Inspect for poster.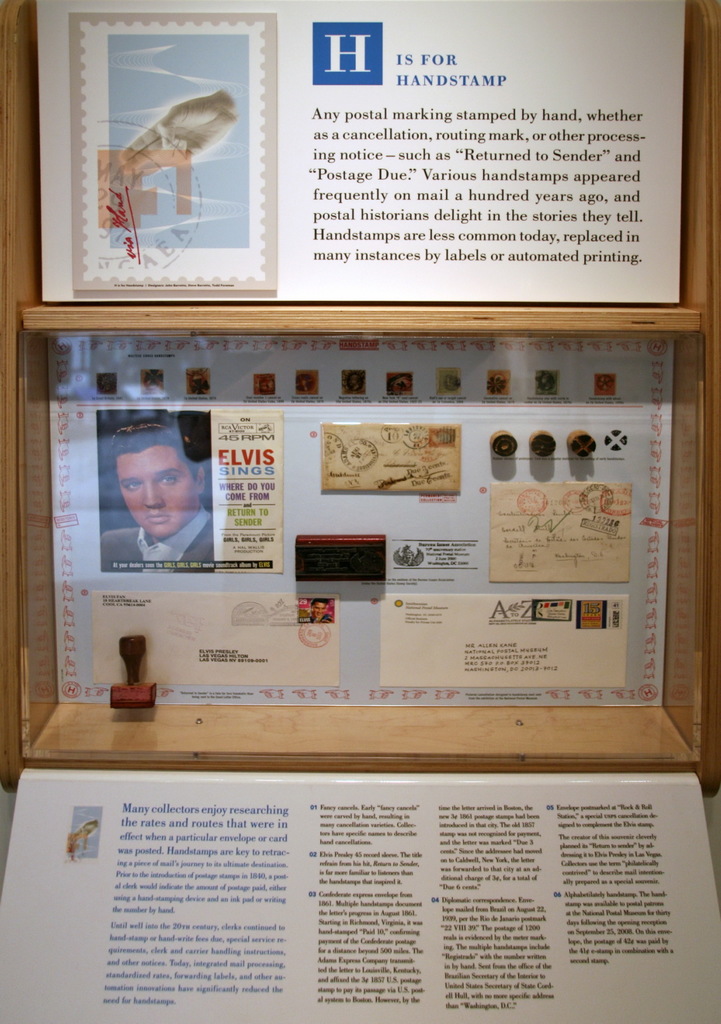
Inspection: 28 0 677 304.
